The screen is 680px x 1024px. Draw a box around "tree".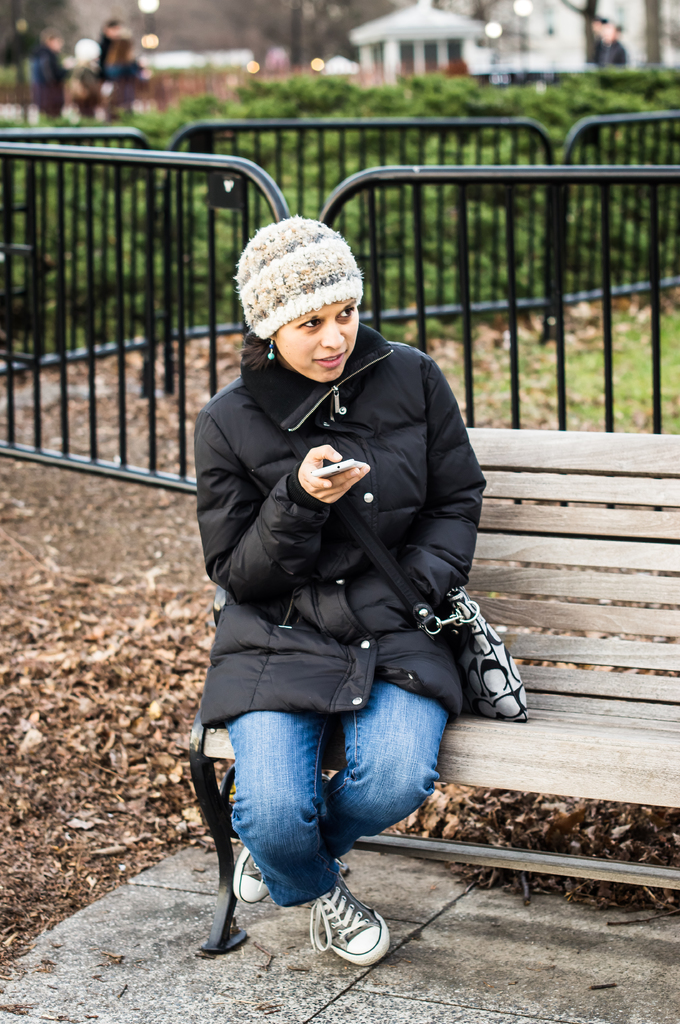
detection(642, 0, 666, 68).
